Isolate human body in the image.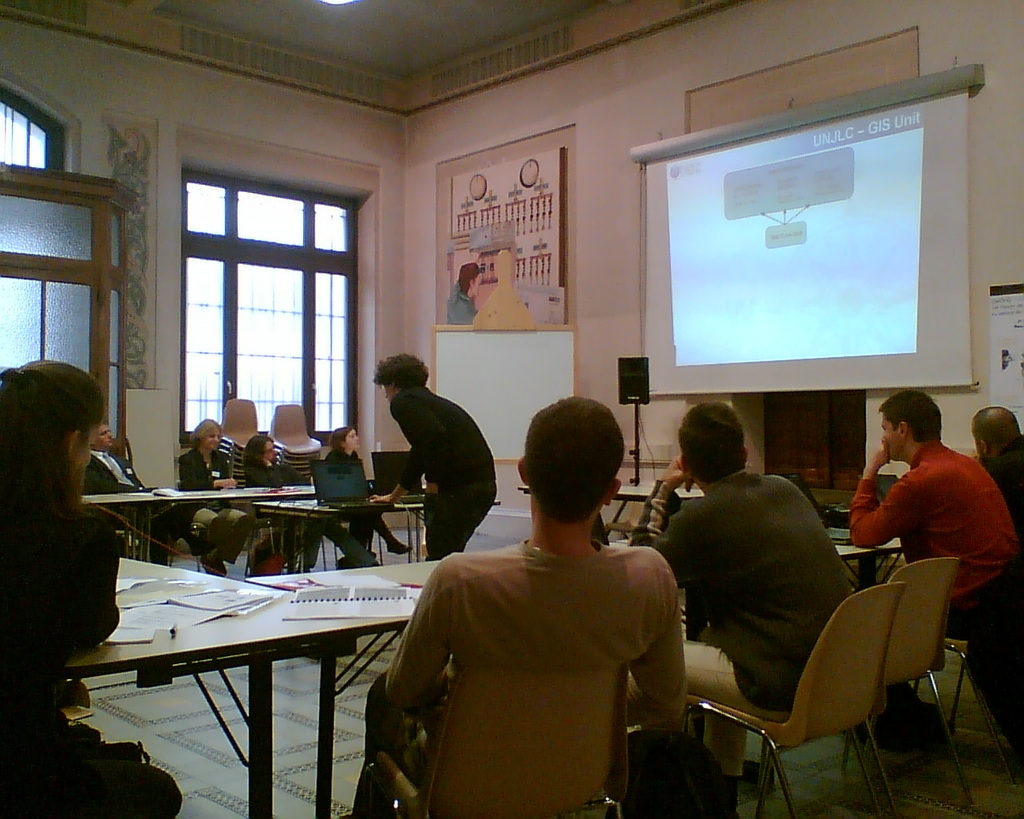
Isolated region: x1=365, y1=420, x2=721, y2=818.
